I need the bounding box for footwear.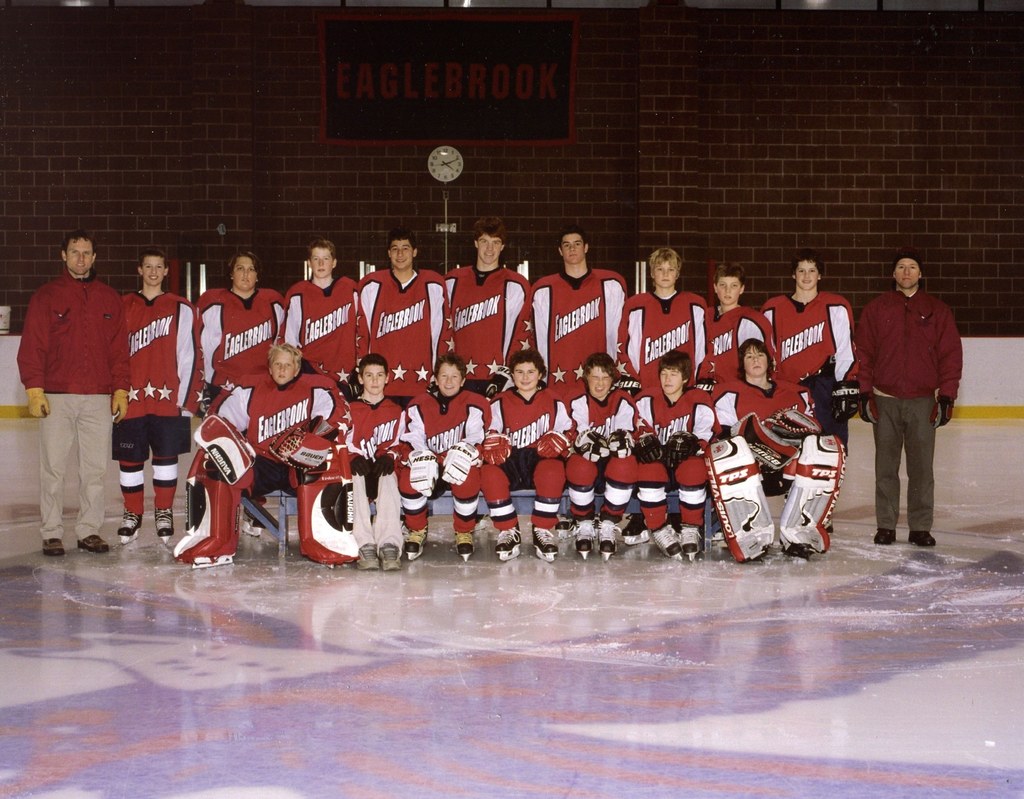
Here it is: <box>677,526,699,551</box>.
